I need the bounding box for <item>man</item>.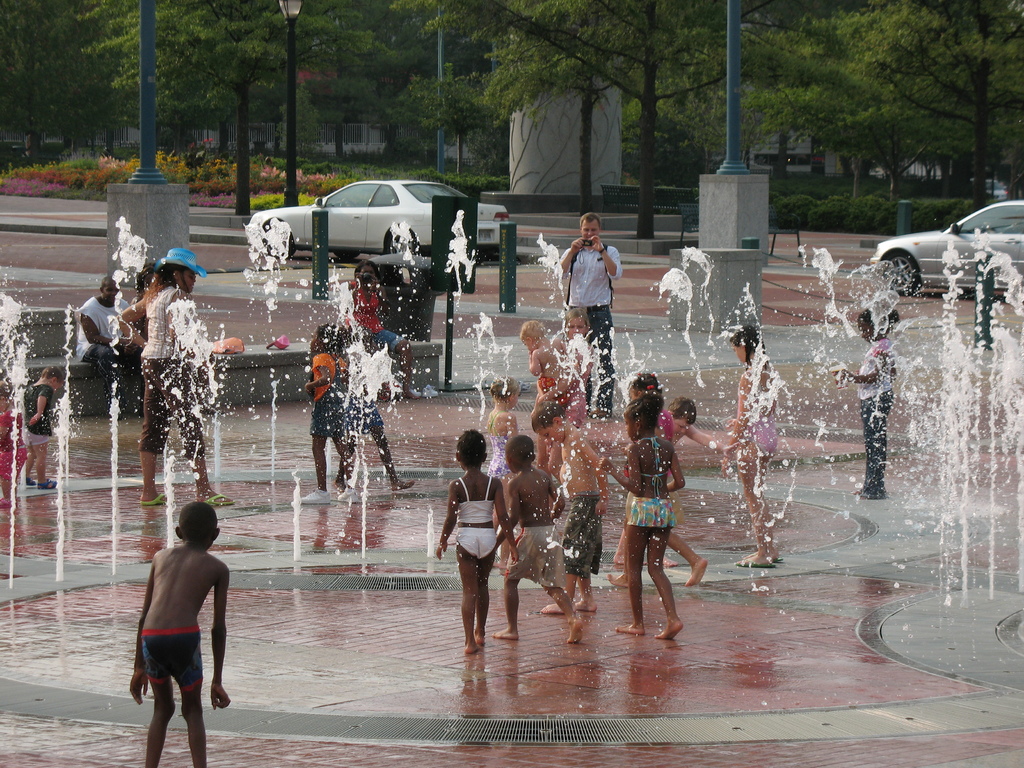
Here it is: 76/274/143/387.
